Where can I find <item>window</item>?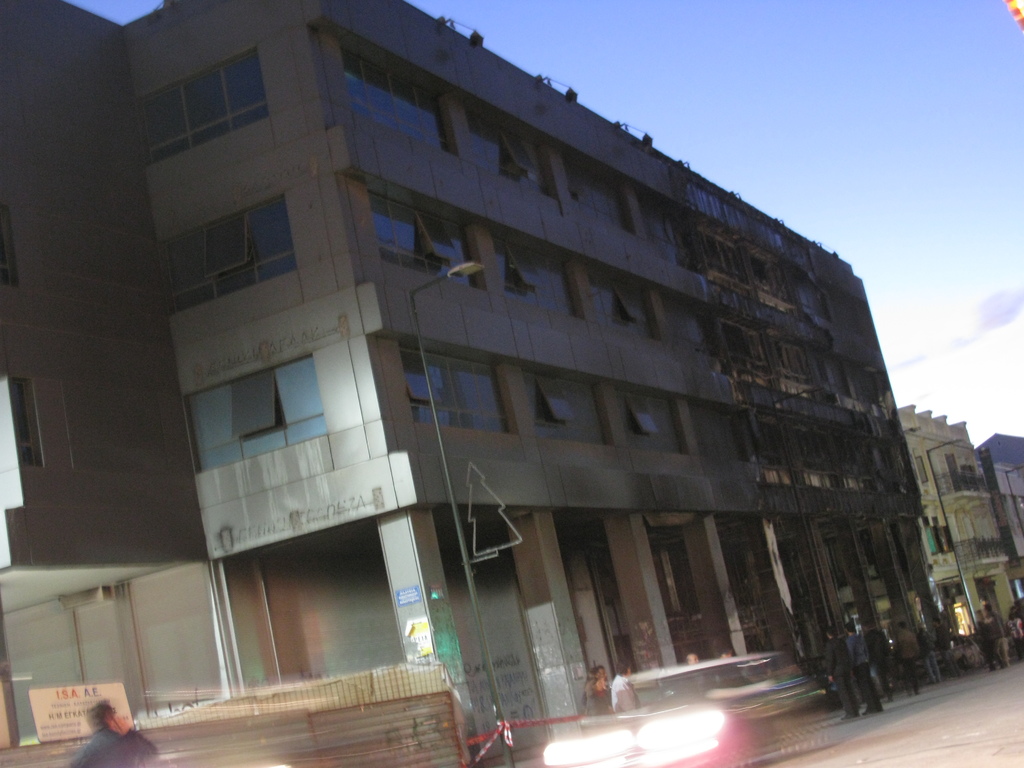
You can find it at left=399, top=356, right=517, bottom=433.
